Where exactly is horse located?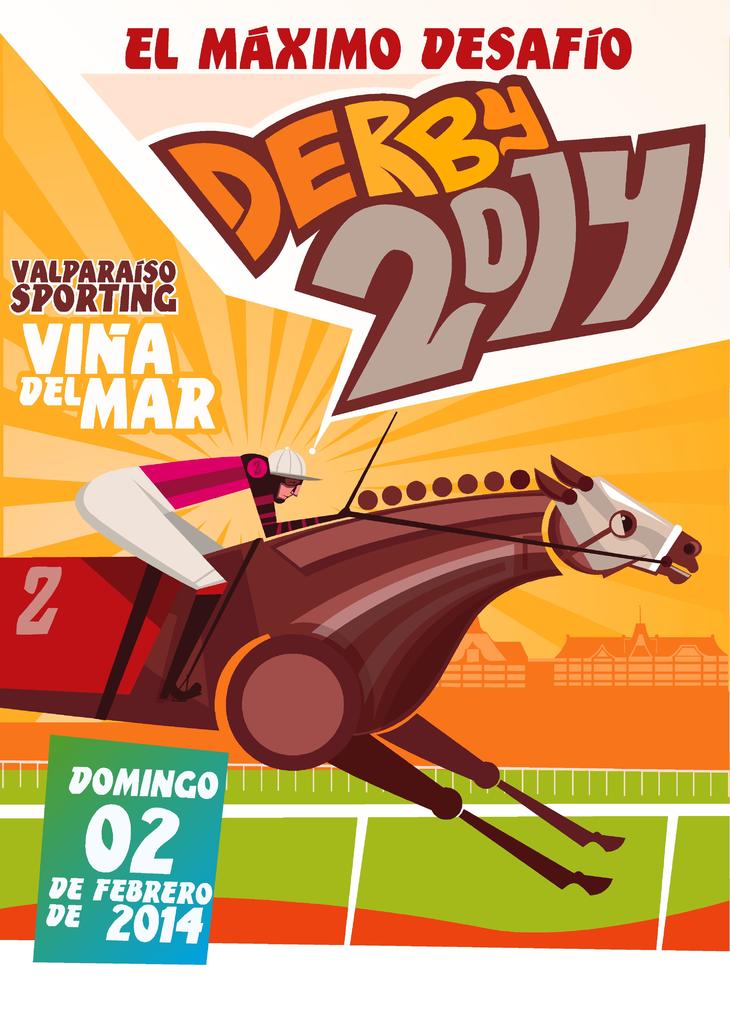
Its bounding box is locate(1, 456, 704, 893).
